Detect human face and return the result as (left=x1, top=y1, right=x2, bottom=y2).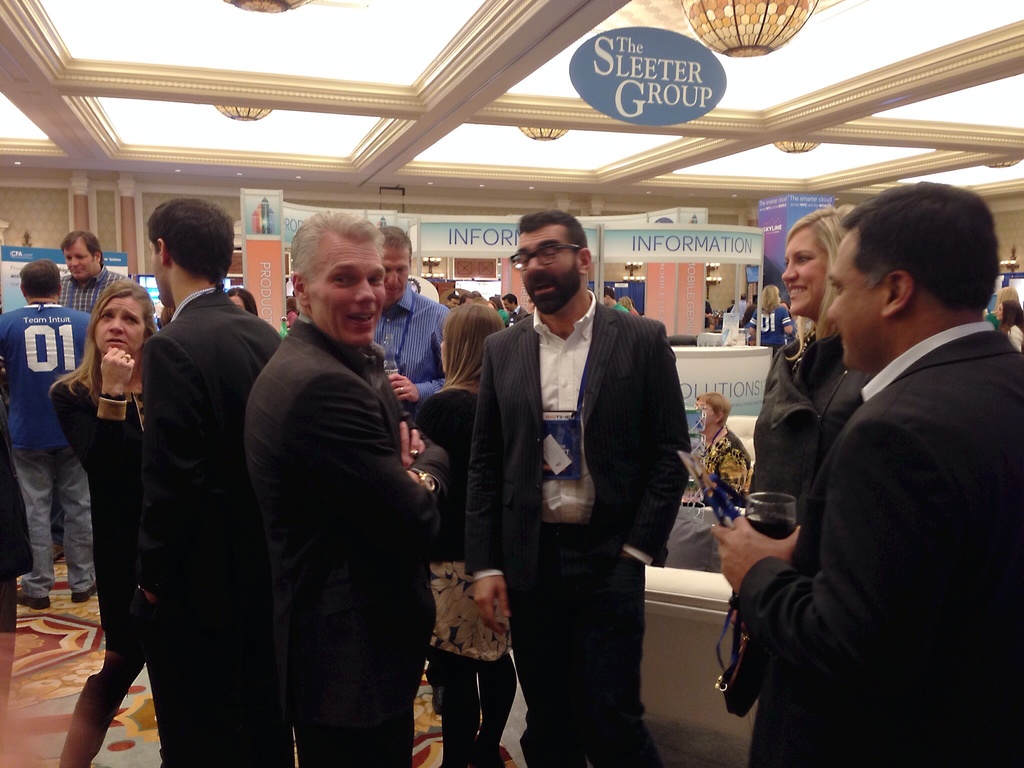
(left=697, top=403, right=717, bottom=427).
